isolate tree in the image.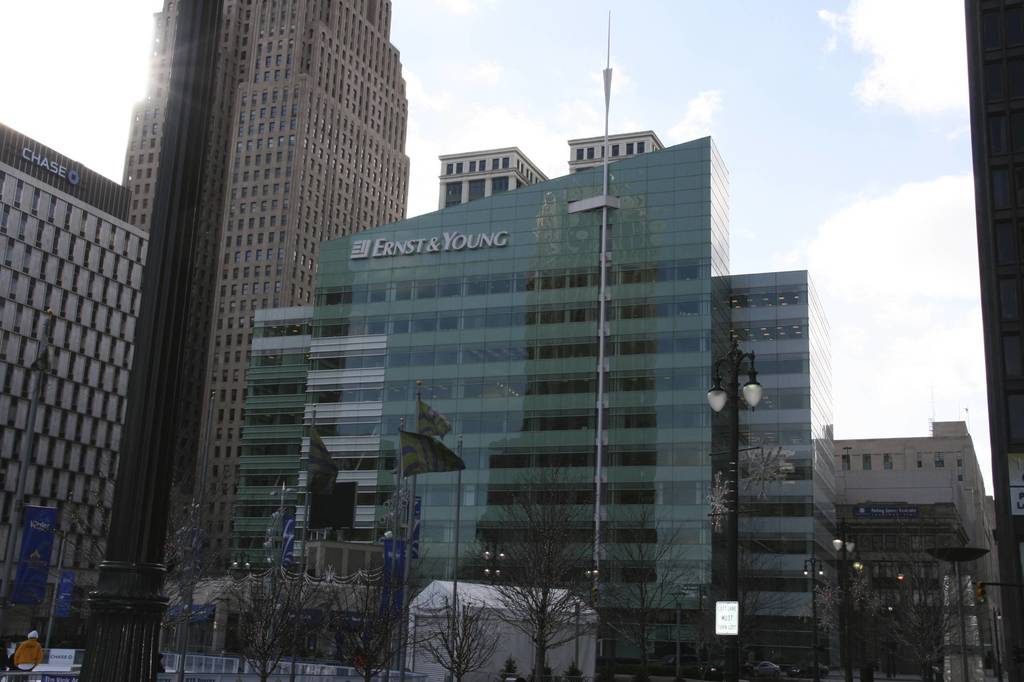
Isolated region: 307/547/458/681.
